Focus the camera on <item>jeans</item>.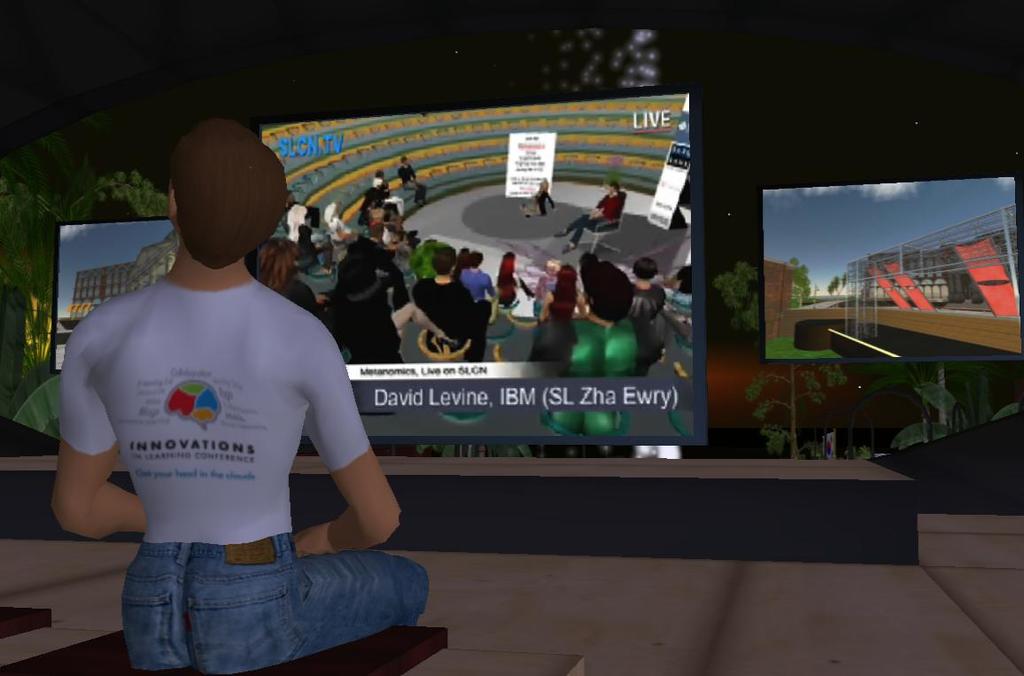
Focus region: (x1=134, y1=527, x2=417, y2=670).
